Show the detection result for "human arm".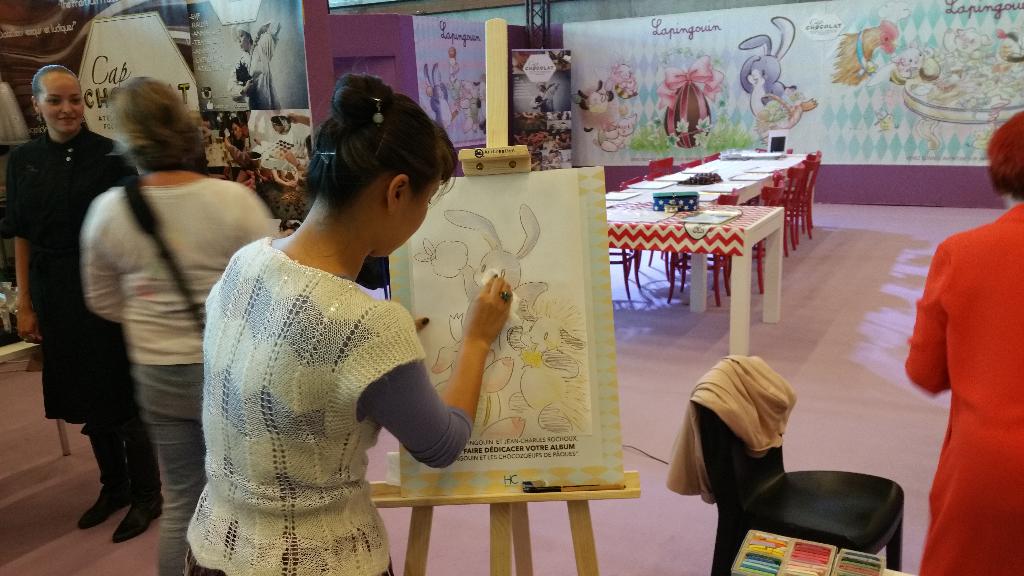
[left=11, top=150, right=37, bottom=339].
